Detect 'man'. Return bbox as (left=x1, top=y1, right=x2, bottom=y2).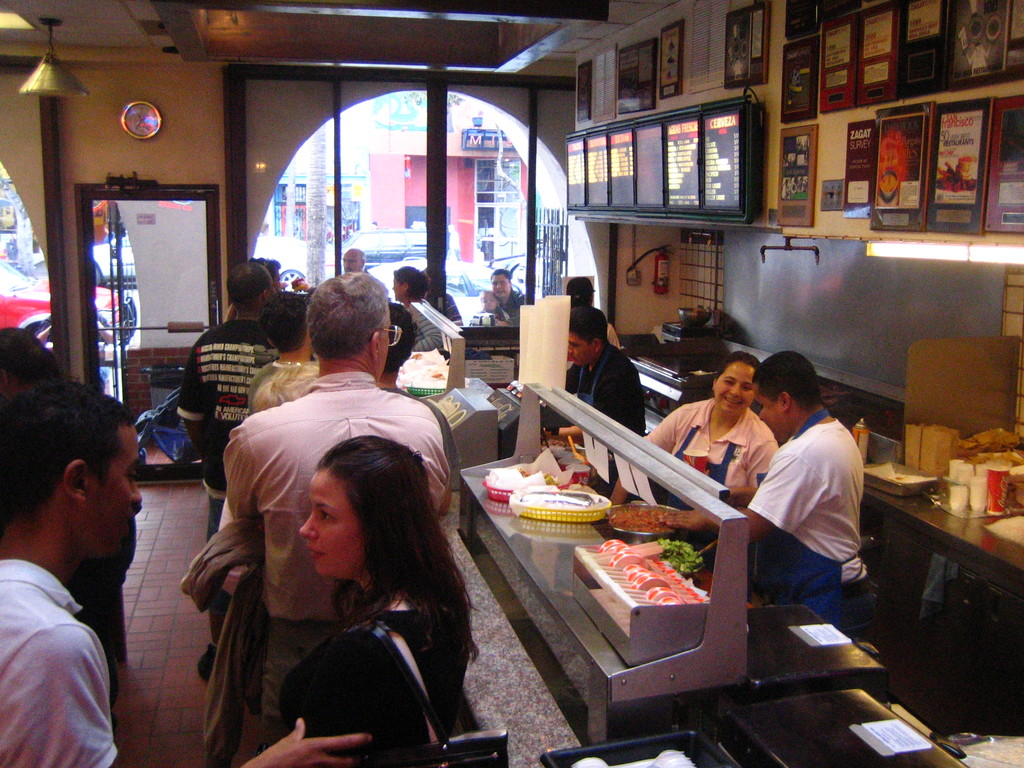
(left=0, top=379, right=371, bottom=767).
